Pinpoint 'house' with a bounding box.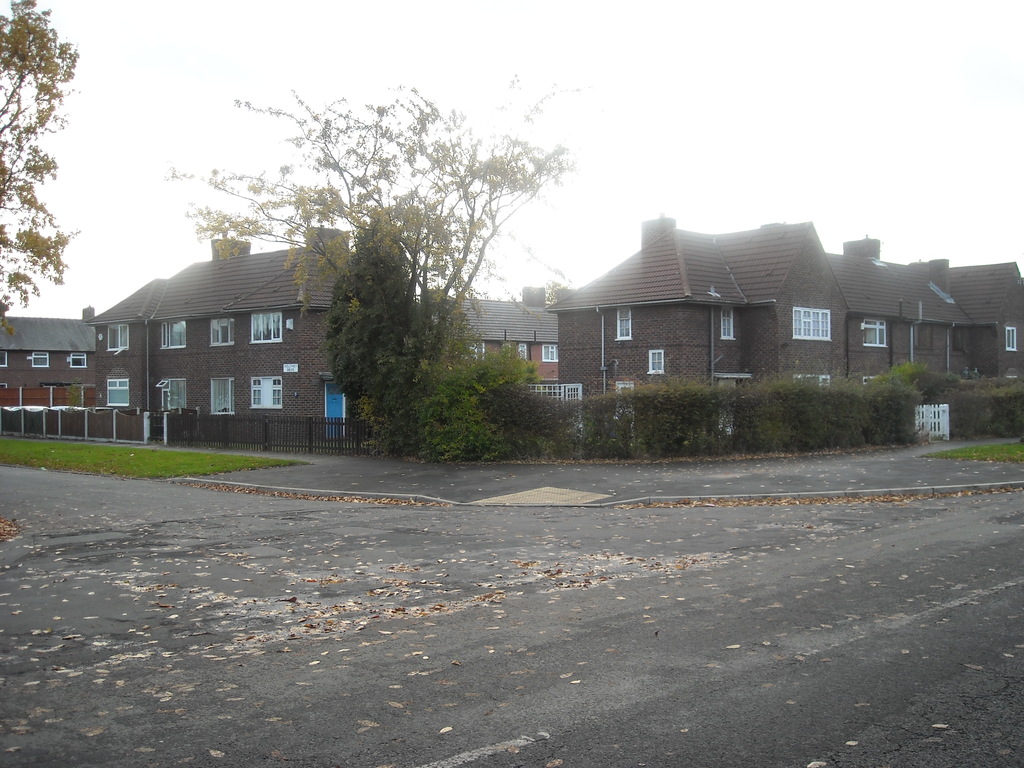
<region>534, 199, 970, 436</region>.
